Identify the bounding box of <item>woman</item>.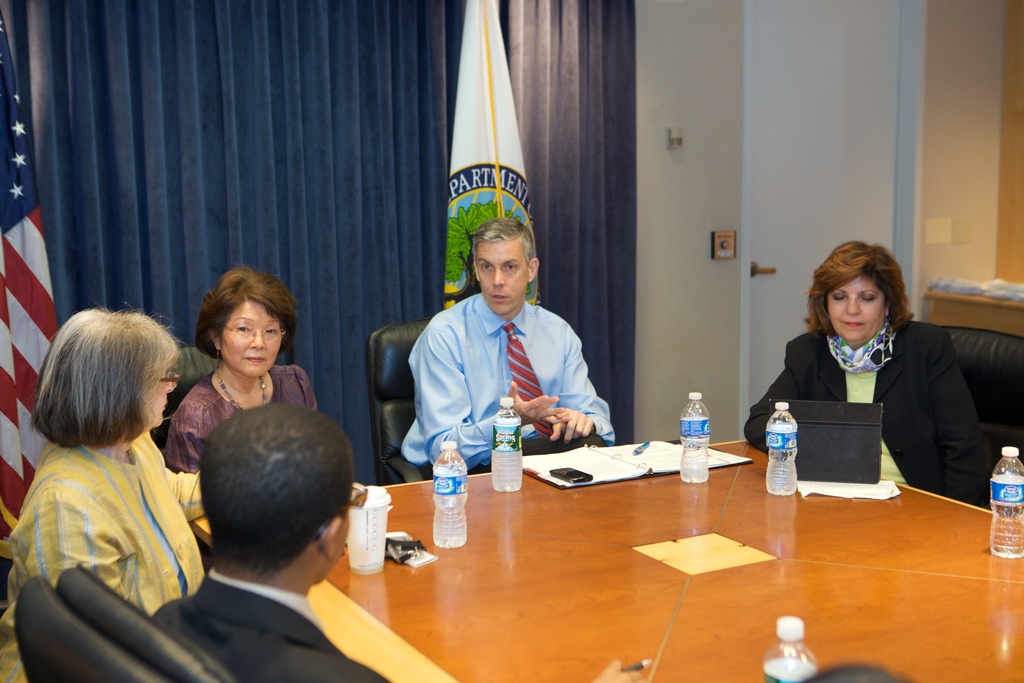
bbox(164, 265, 318, 472).
